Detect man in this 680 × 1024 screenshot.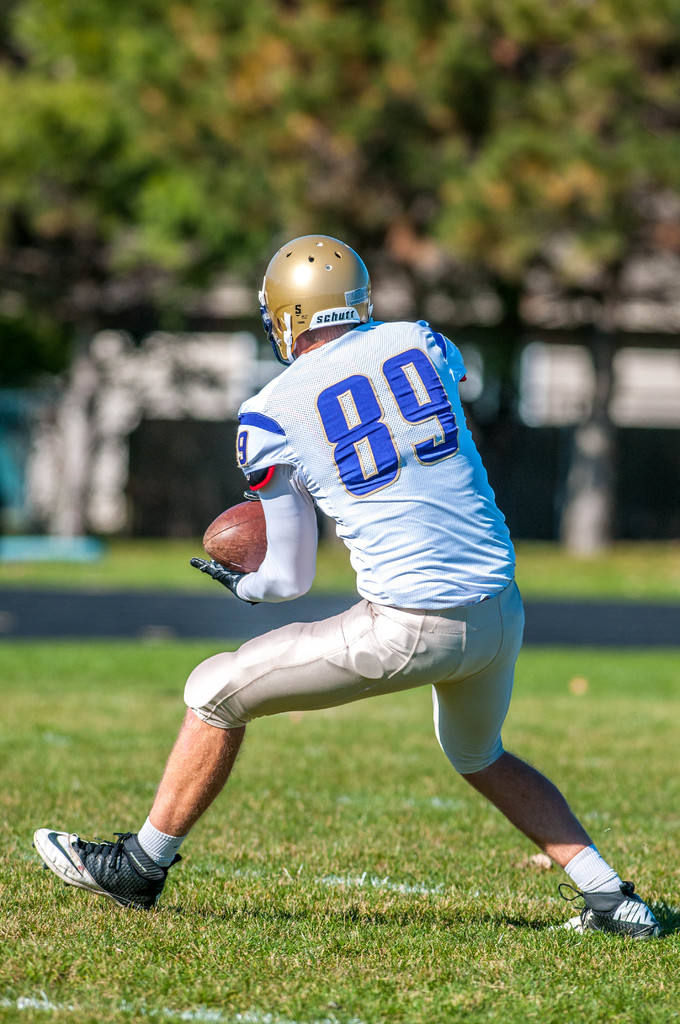
Detection: rect(72, 255, 633, 929).
